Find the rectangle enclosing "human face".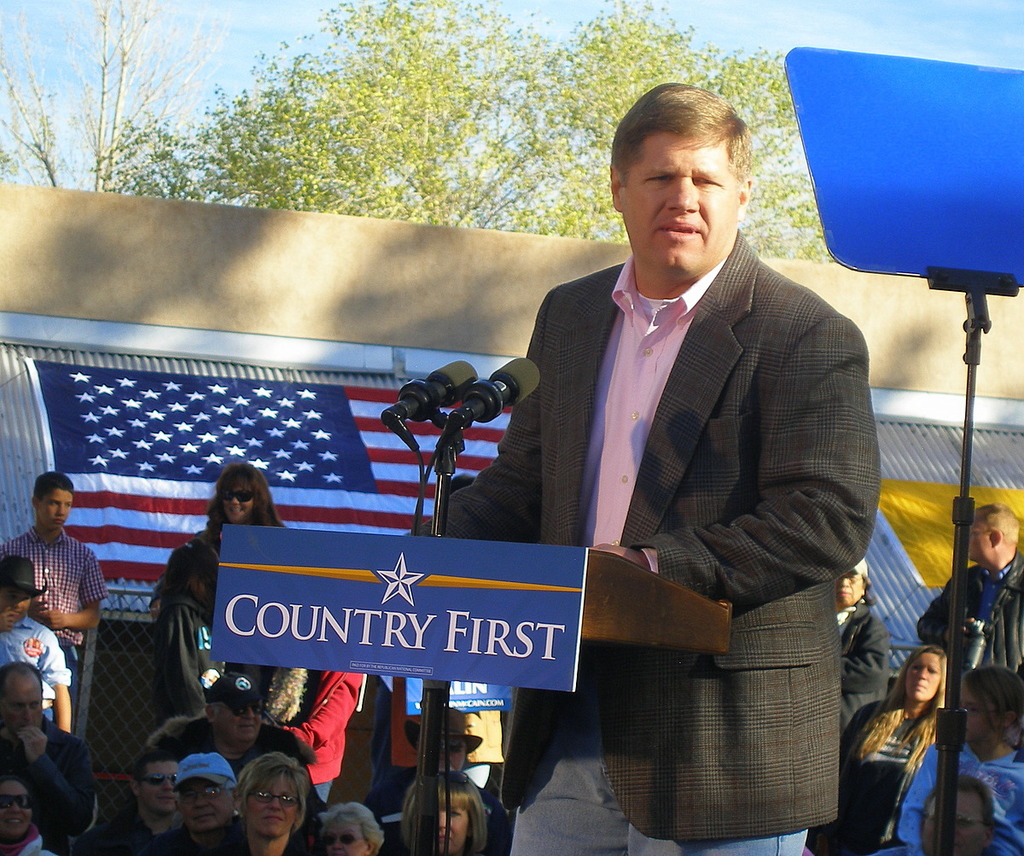
bbox=(905, 653, 939, 703).
